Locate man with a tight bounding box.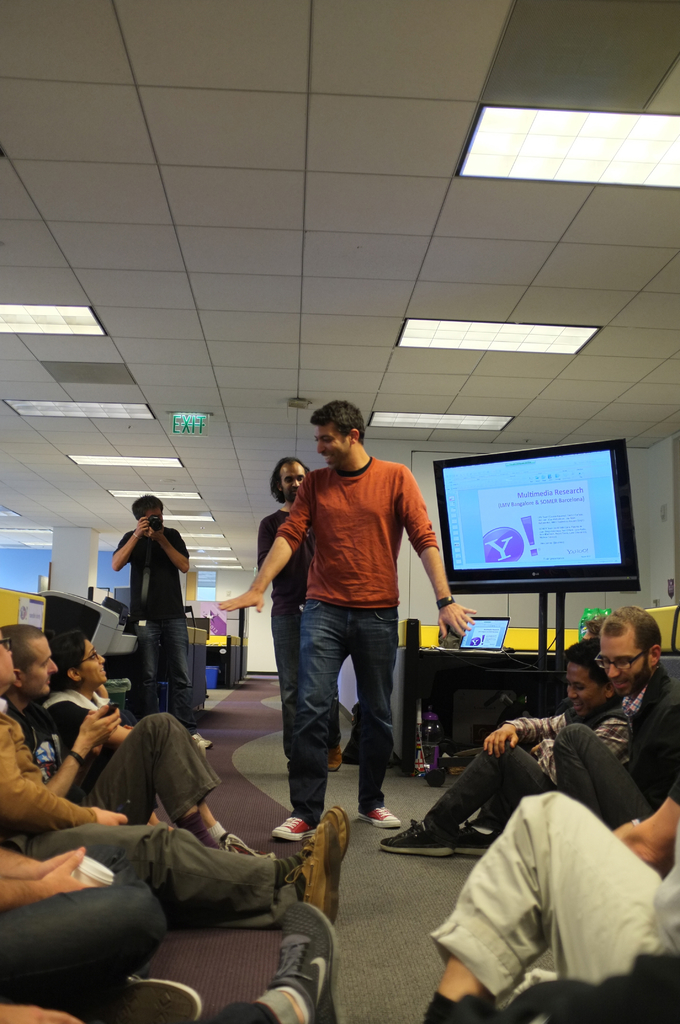
(208,406,476,849).
